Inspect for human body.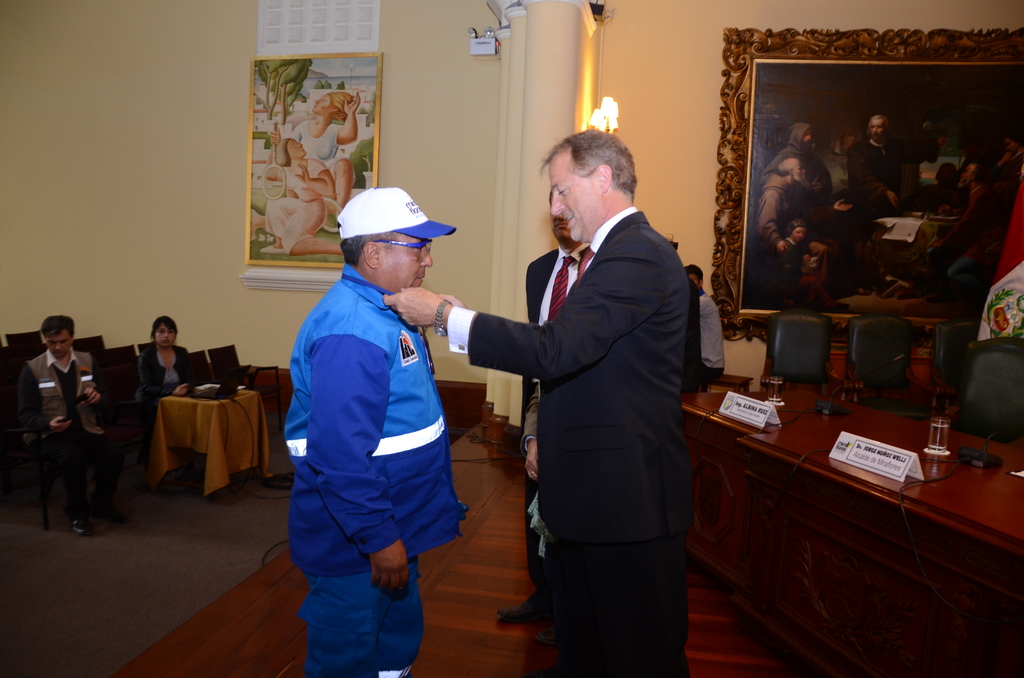
Inspection: x1=257 y1=158 x2=343 y2=261.
